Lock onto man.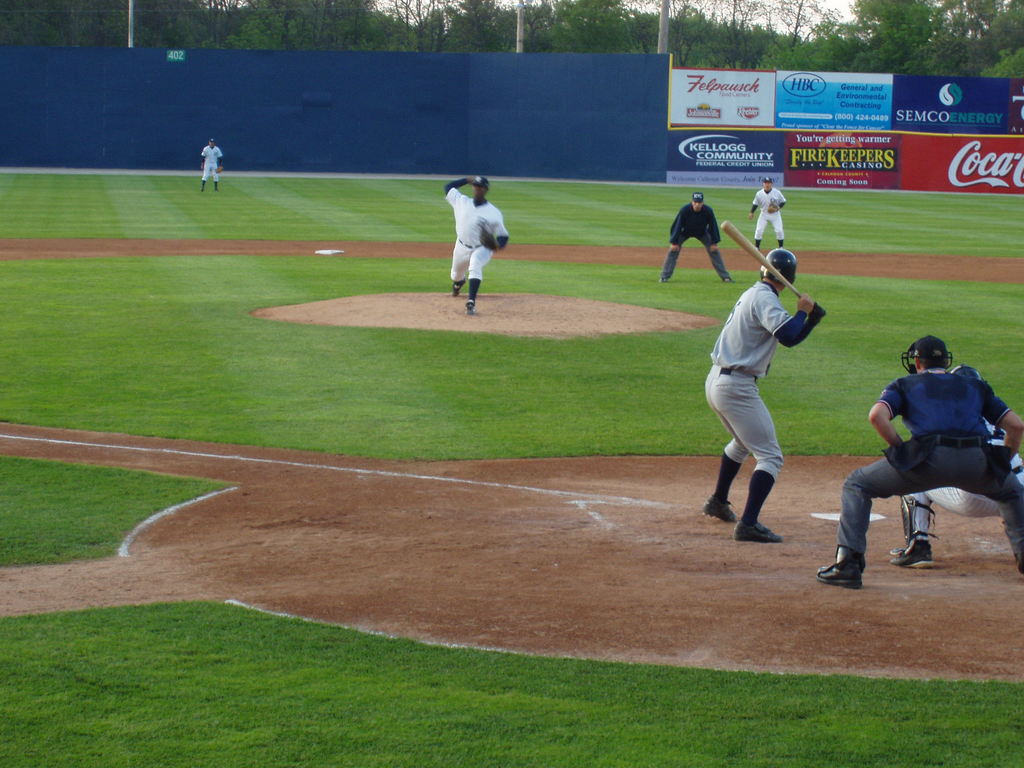
Locked: x1=445, y1=176, x2=509, y2=314.
